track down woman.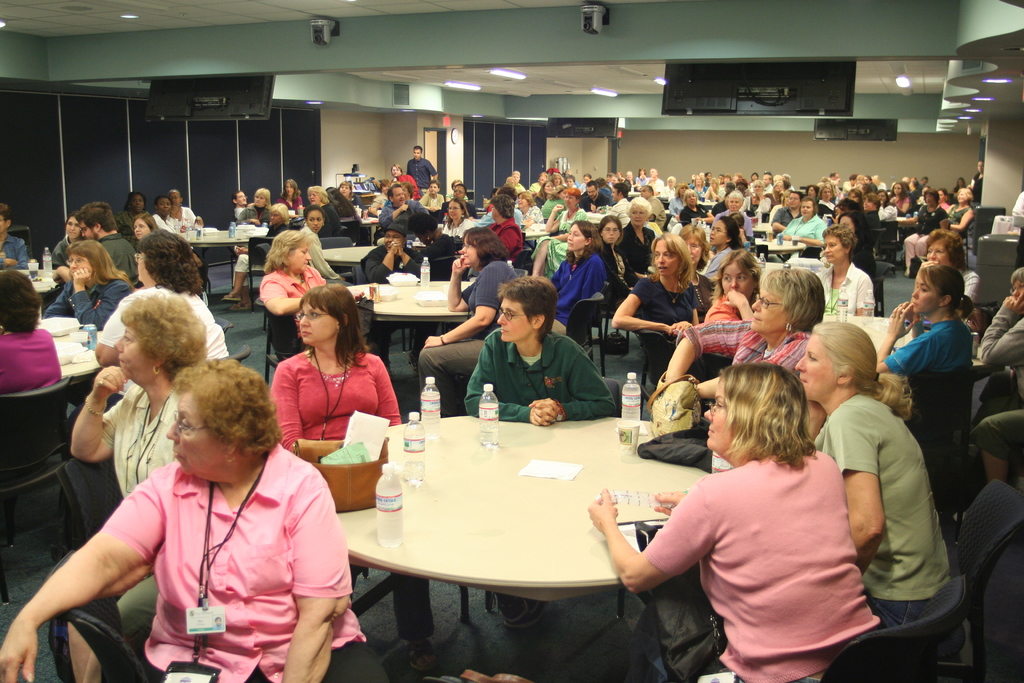
Tracked to 870/263/977/376.
